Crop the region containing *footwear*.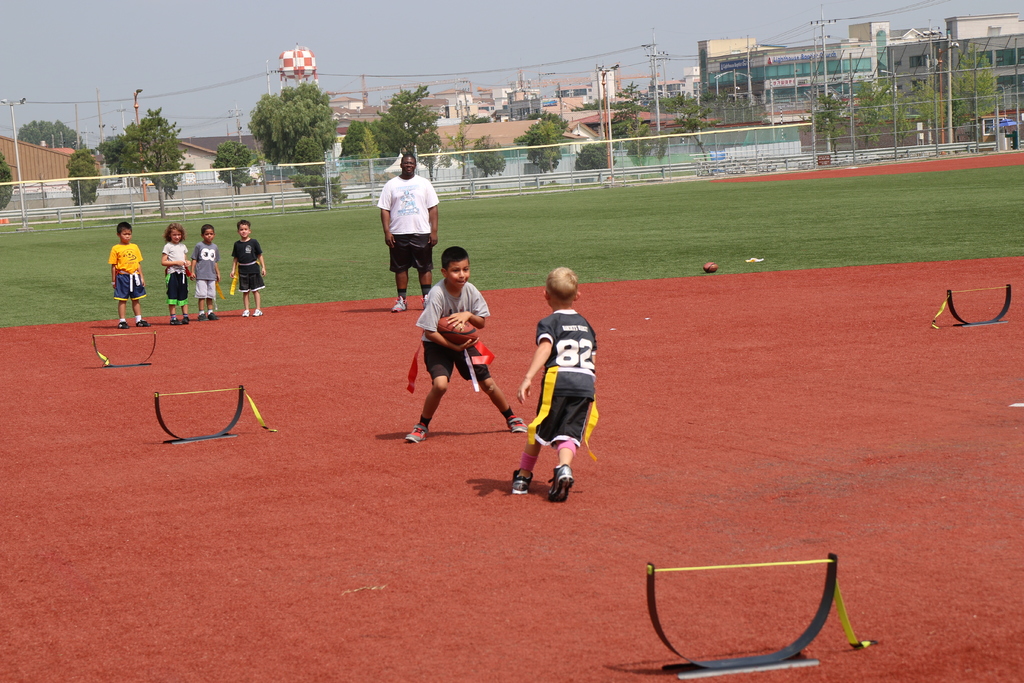
Crop region: bbox(403, 424, 429, 446).
